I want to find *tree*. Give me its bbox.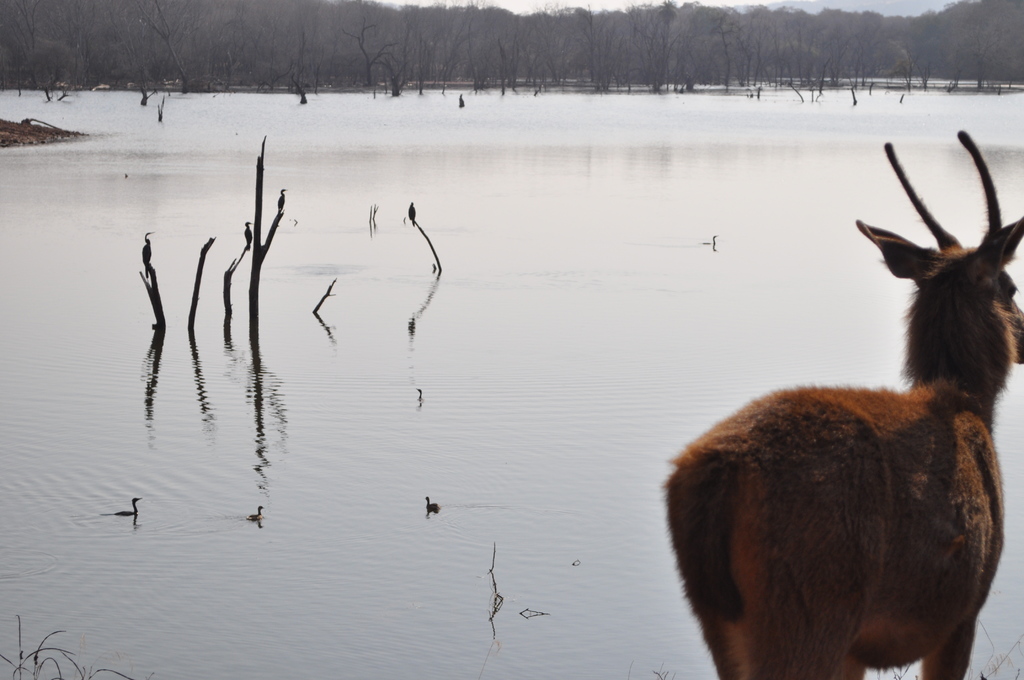
box=[53, 0, 118, 70].
